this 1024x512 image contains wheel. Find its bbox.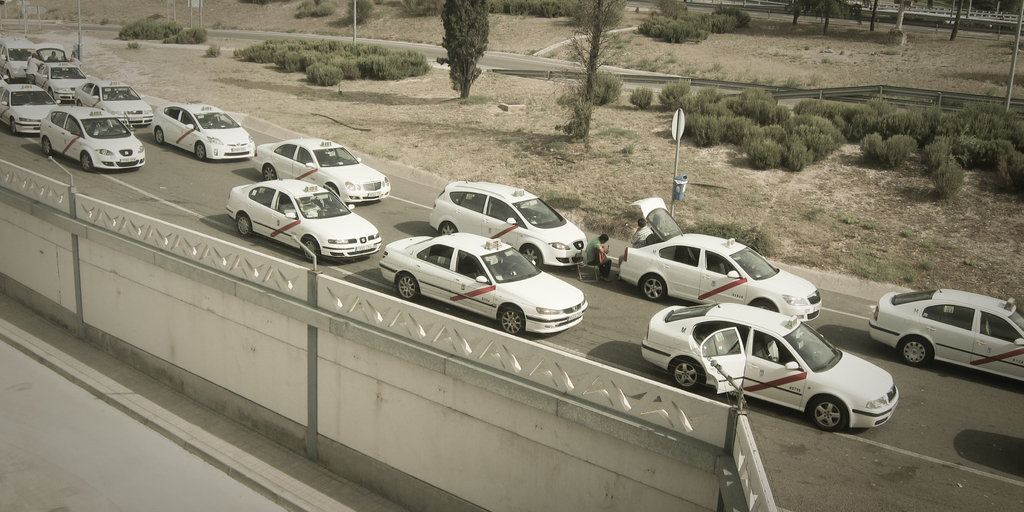
bbox(154, 129, 164, 143).
